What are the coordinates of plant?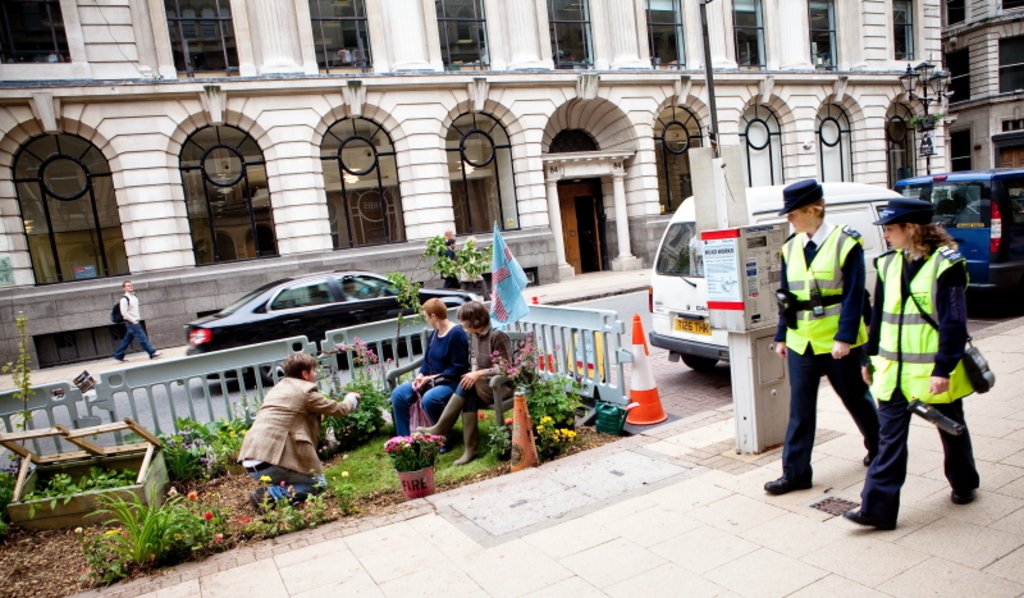
(8,302,37,460).
